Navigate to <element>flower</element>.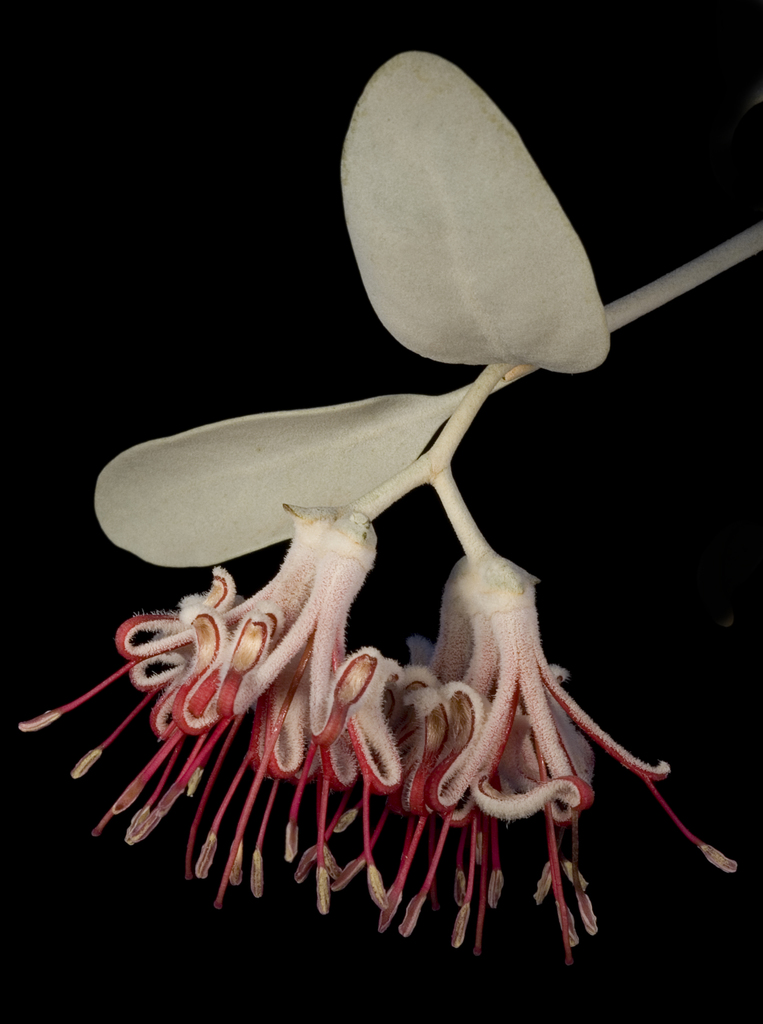
Navigation target: [29,490,398,908].
